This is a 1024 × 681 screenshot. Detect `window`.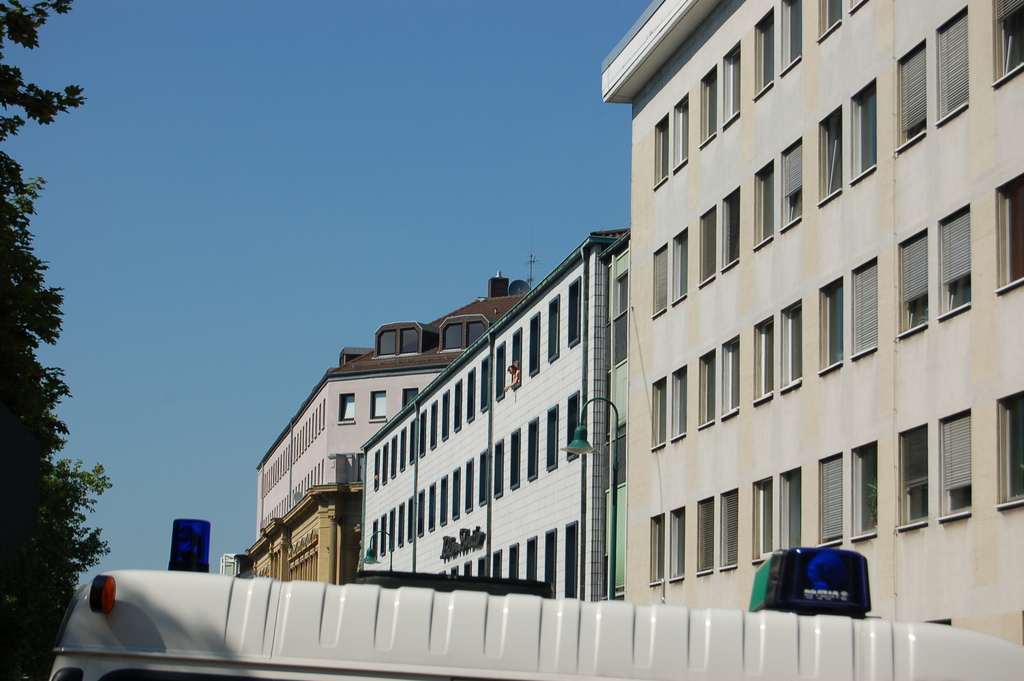
[846, 440, 881, 540].
